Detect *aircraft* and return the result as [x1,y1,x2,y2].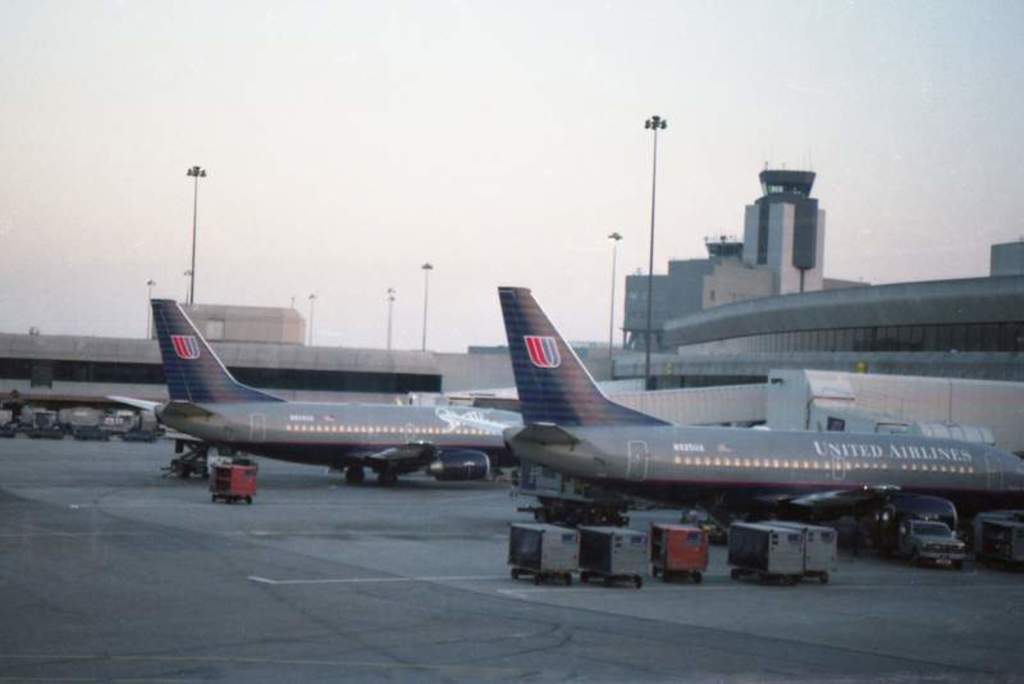
[499,282,1023,544].
